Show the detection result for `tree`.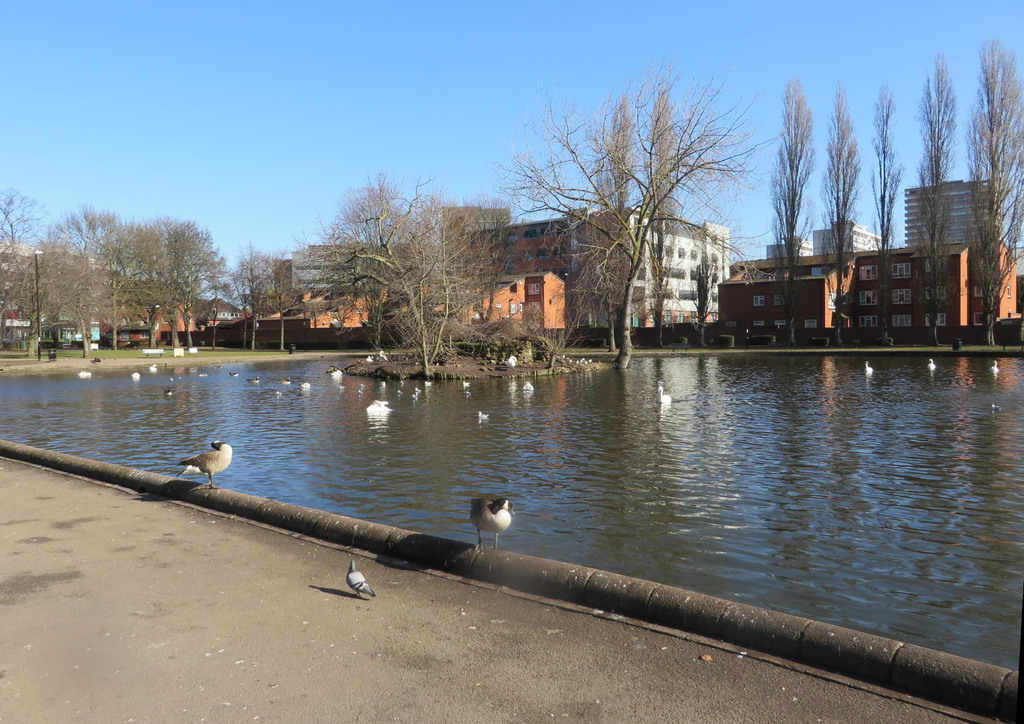
region(0, 200, 240, 348).
